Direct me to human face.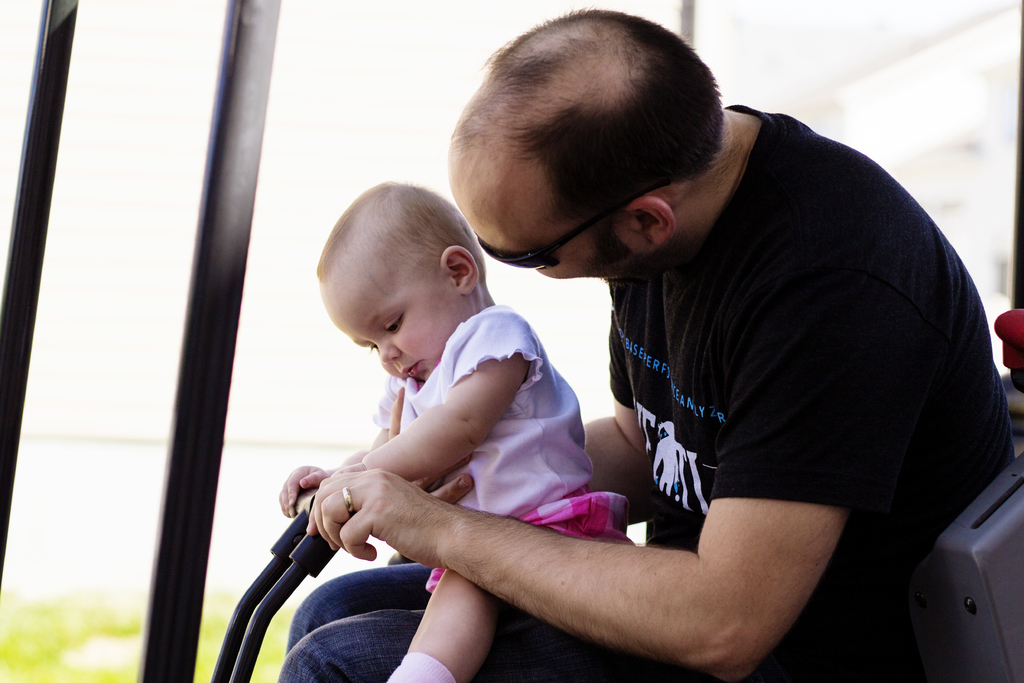
Direction: bbox=(449, 163, 596, 279).
